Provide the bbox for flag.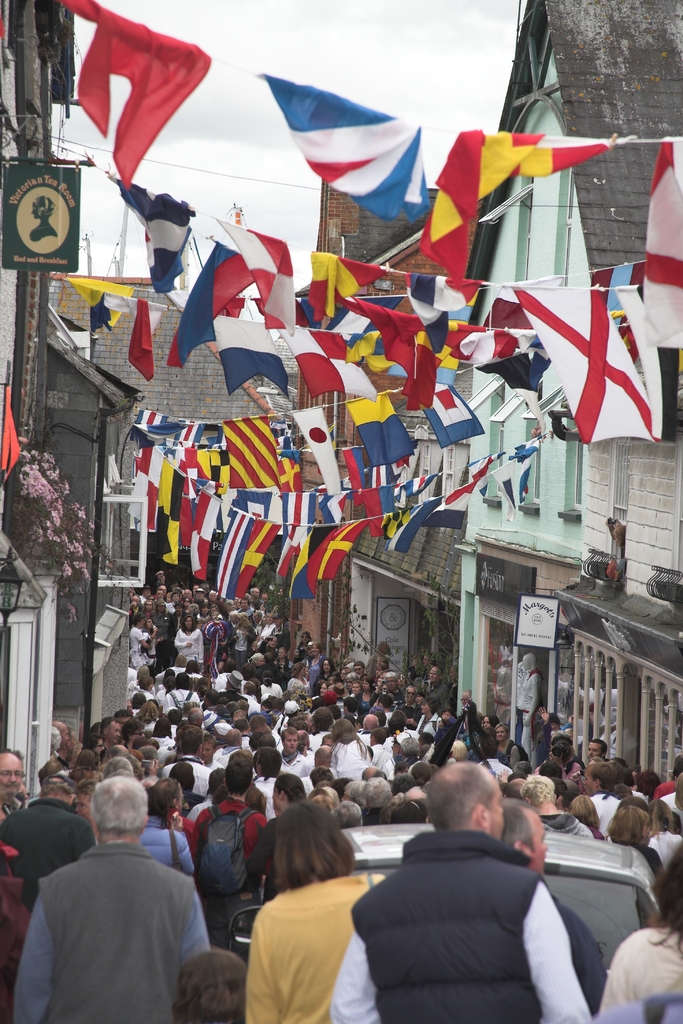
BBox(102, 173, 205, 299).
